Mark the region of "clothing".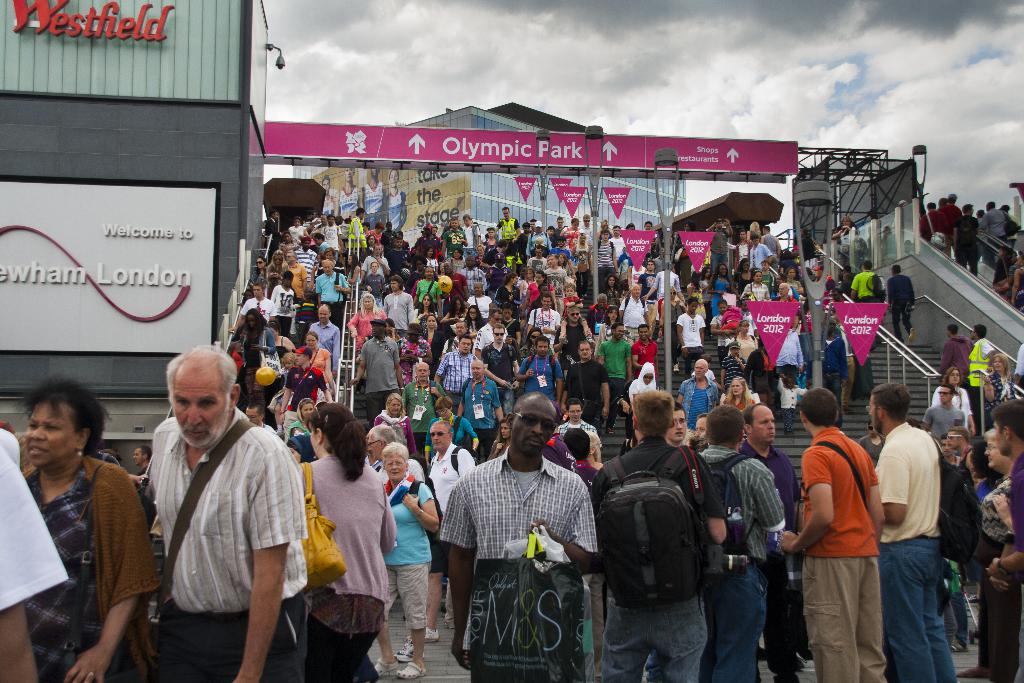
Region: rect(796, 431, 884, 682).
